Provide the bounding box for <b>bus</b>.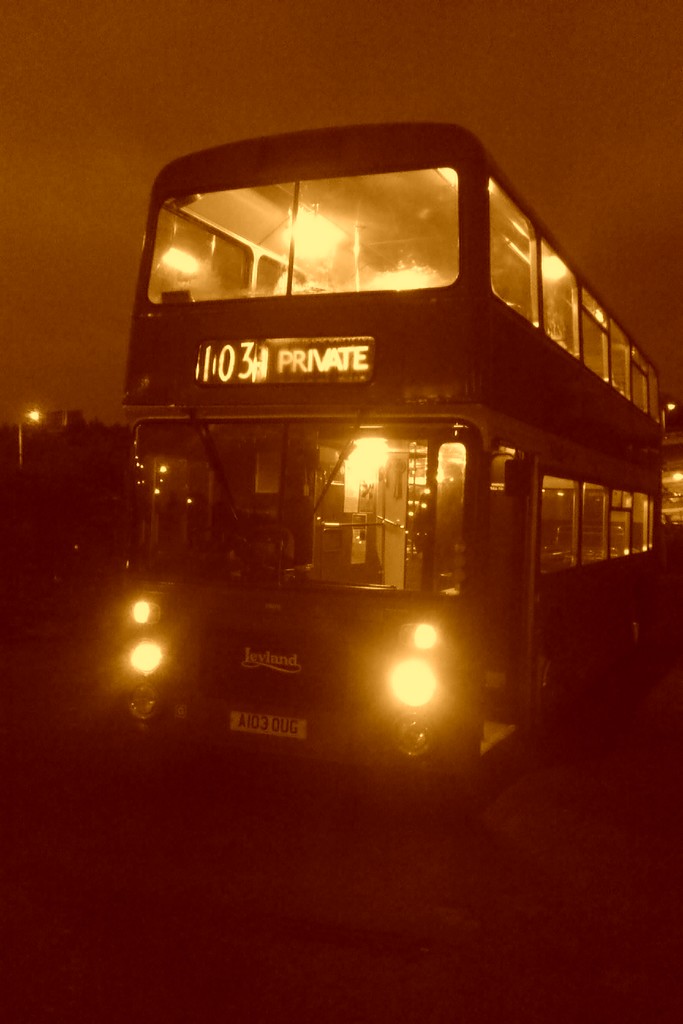
BBox(119, 125, 666, 803).
